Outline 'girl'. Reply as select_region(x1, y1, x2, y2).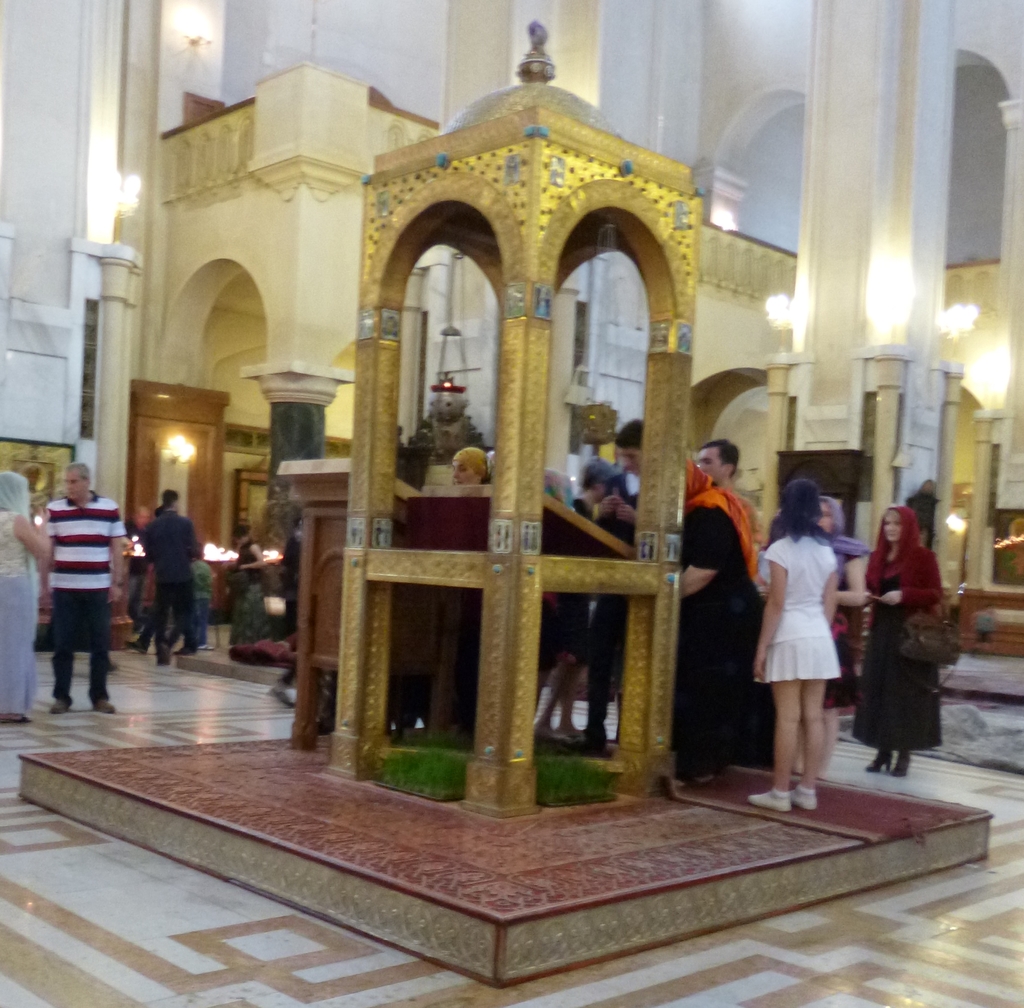
select_region(749, 477, 843, 813).
